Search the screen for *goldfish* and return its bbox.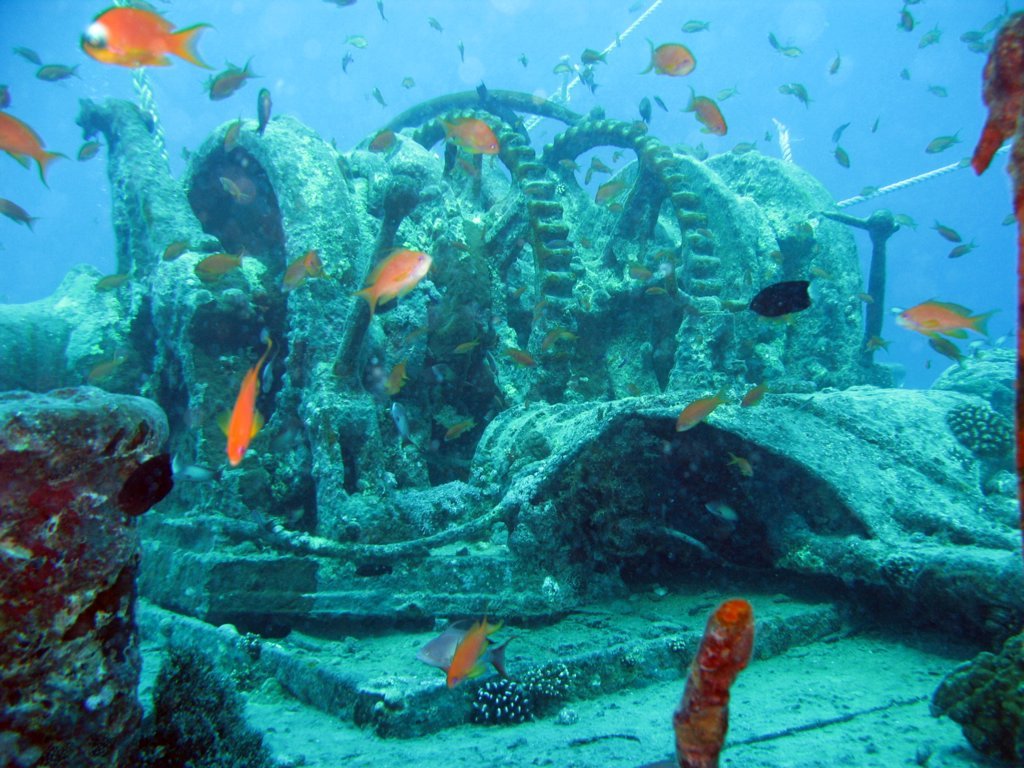
Found: detection(281, 252, 317, 291).
